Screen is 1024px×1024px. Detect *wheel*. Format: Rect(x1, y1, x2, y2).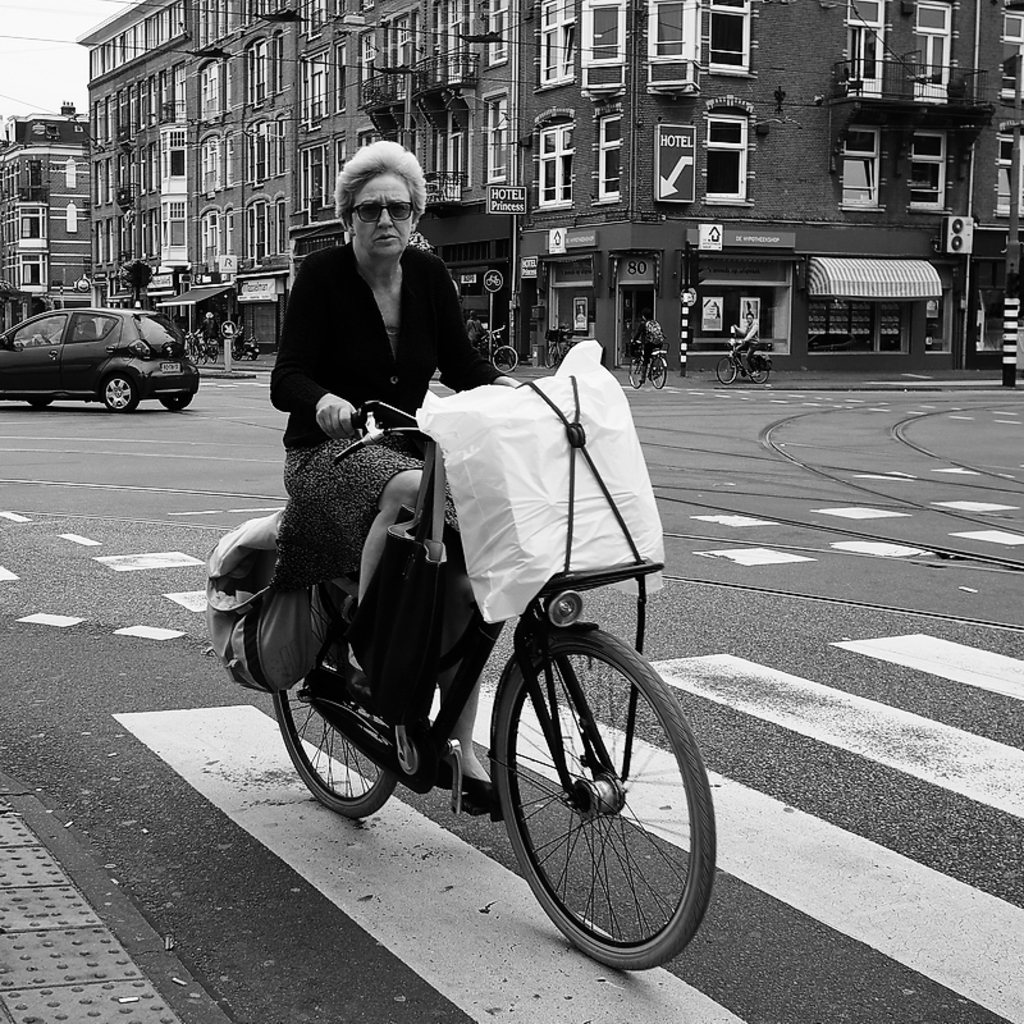
Rect(266, 568, 398, 818).
